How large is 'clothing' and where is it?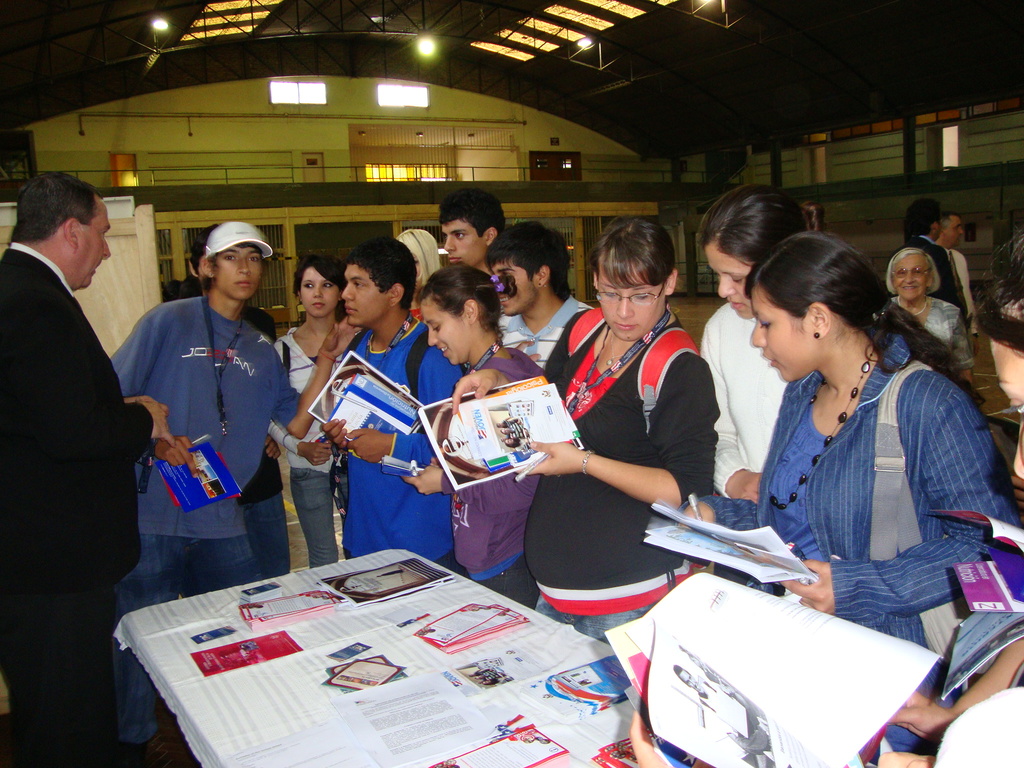
Bounding box: [x1=895, y1=230, x2=963, y2=311].
